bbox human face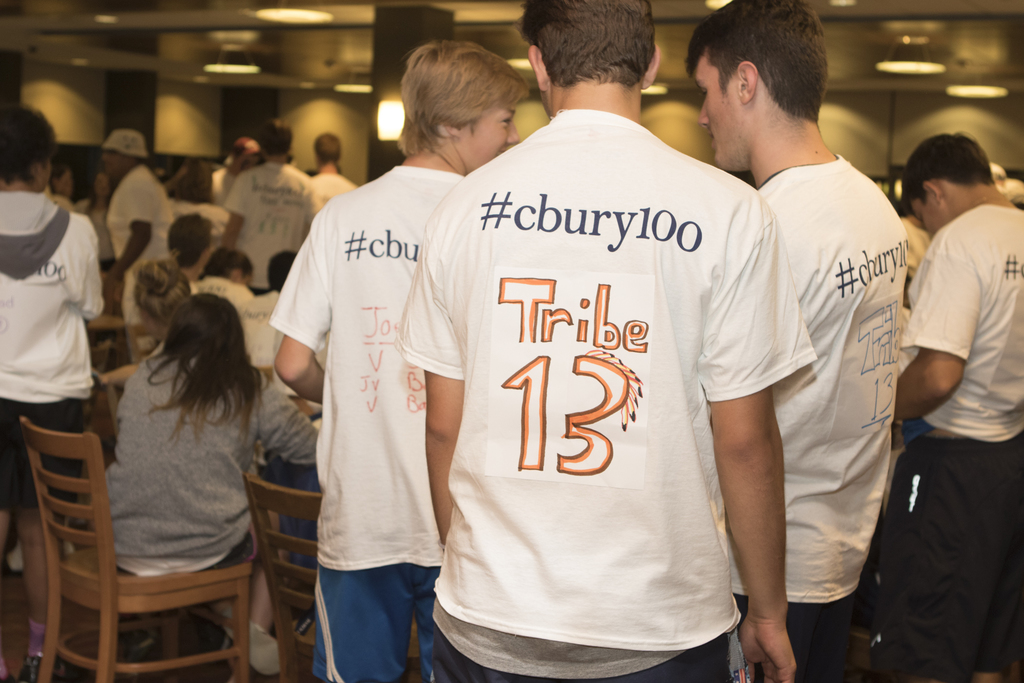
bbox=[457, 103, 525, 175]
